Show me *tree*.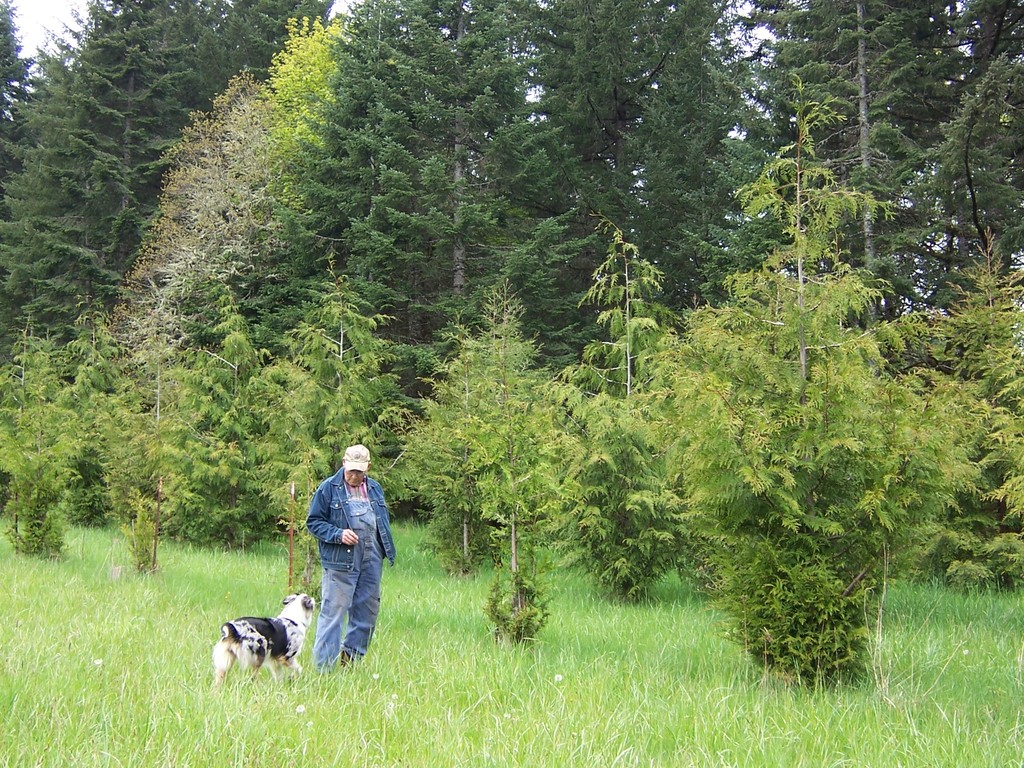
*tree* is here: locate(452, 266, 545, 639).
